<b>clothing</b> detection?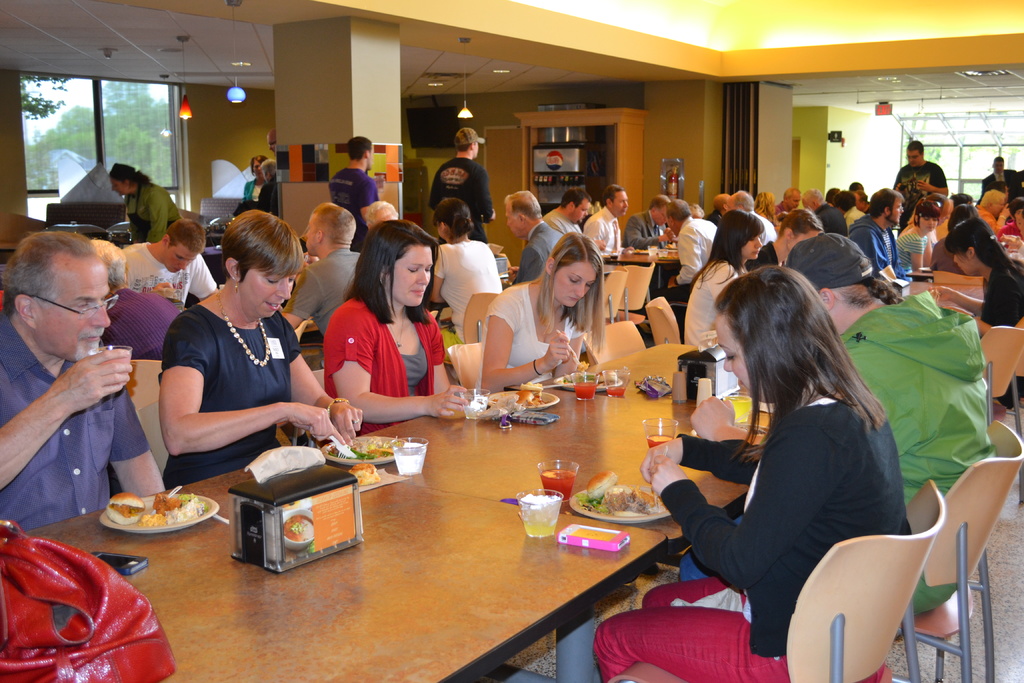
x1=852, y1=221, x2=894, y2=284
